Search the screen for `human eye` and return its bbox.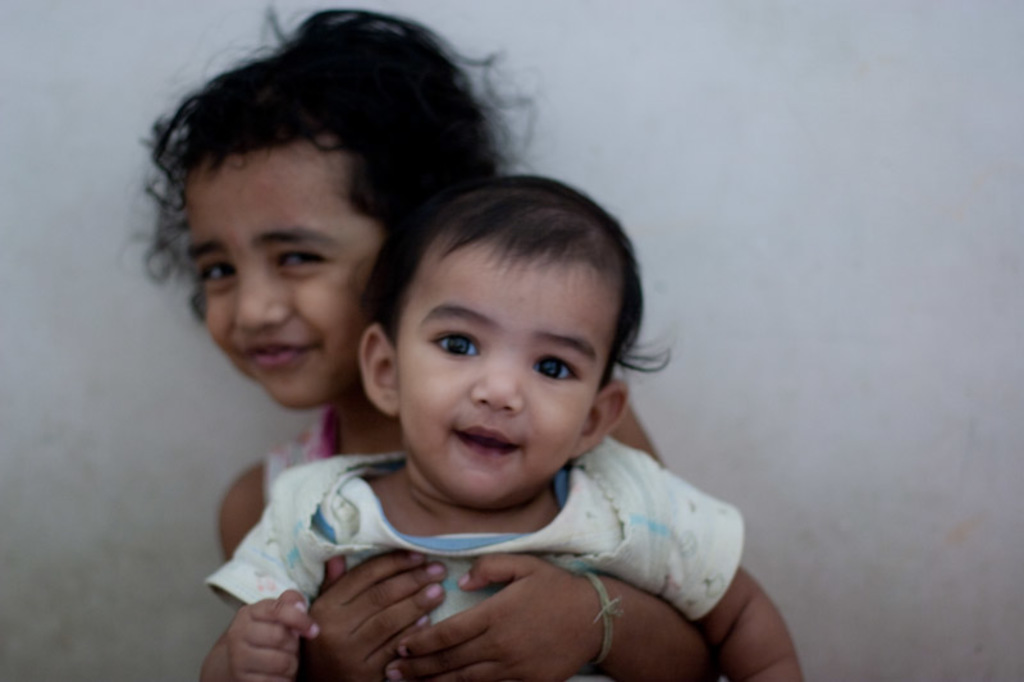
Found: box=[424, 326, 486, 358].
